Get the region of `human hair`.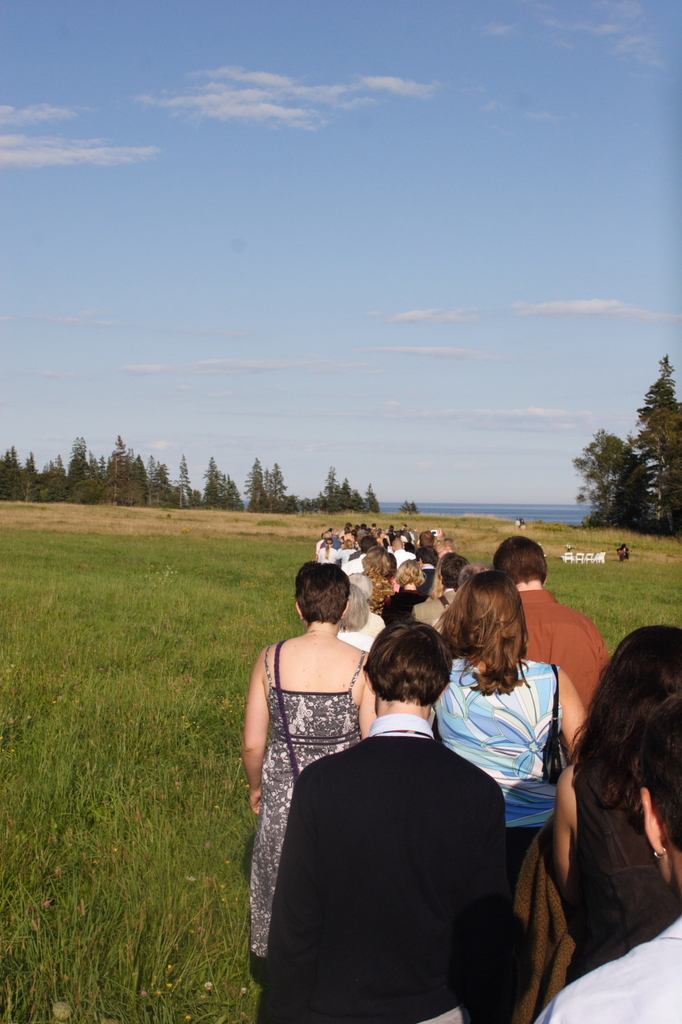
bbox=(364, 547, 390, 581).
